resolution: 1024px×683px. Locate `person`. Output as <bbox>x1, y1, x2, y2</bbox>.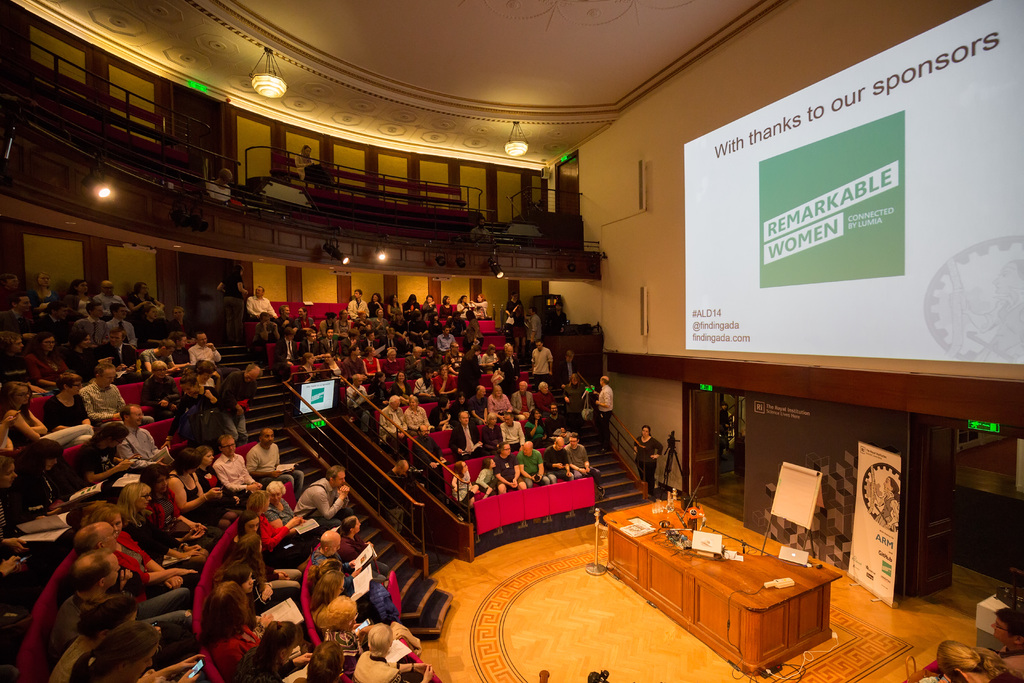
<bbox>539, 670, 549, 682</bbox>.
